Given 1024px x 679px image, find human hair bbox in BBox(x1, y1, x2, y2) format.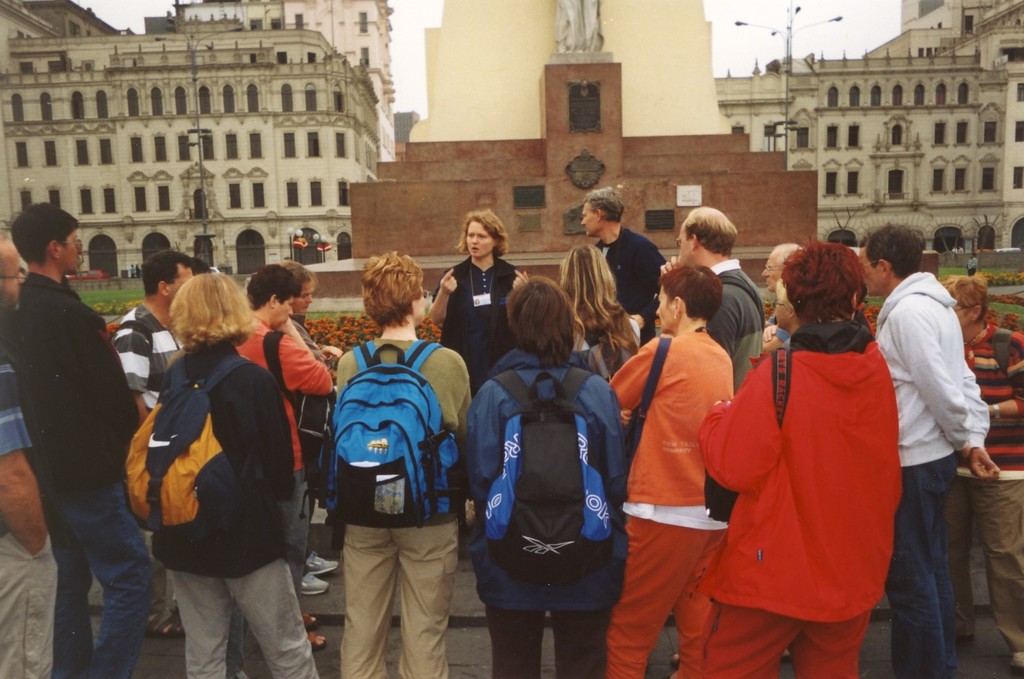
BBox(657, 264, 724, 324).
